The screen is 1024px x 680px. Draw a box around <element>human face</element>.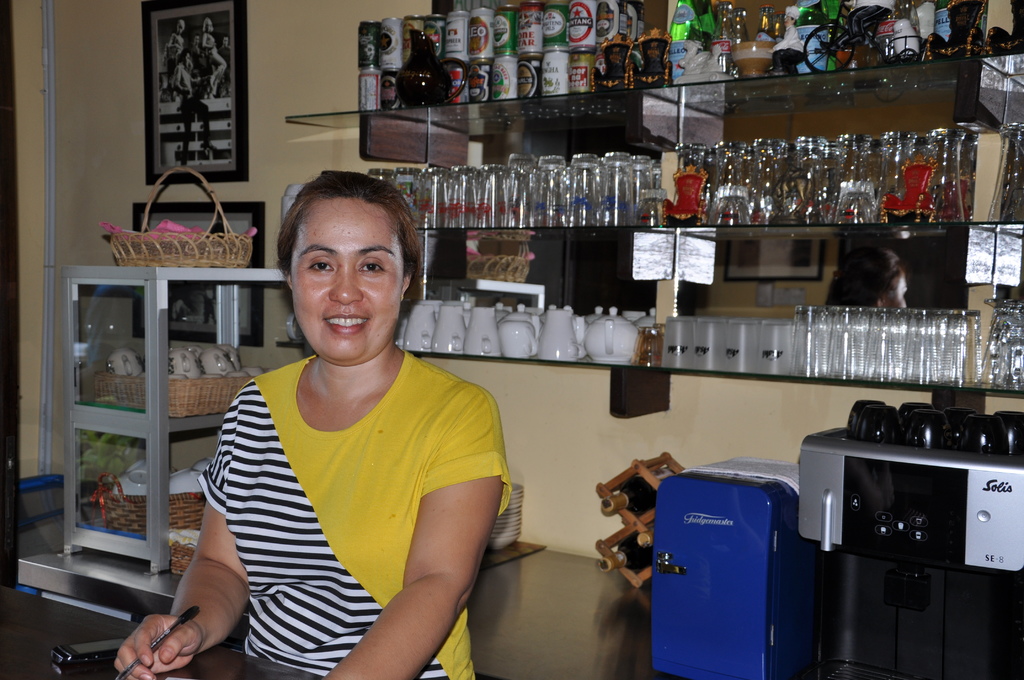
(x1=292, y1=194, x2=404, y2=365).
